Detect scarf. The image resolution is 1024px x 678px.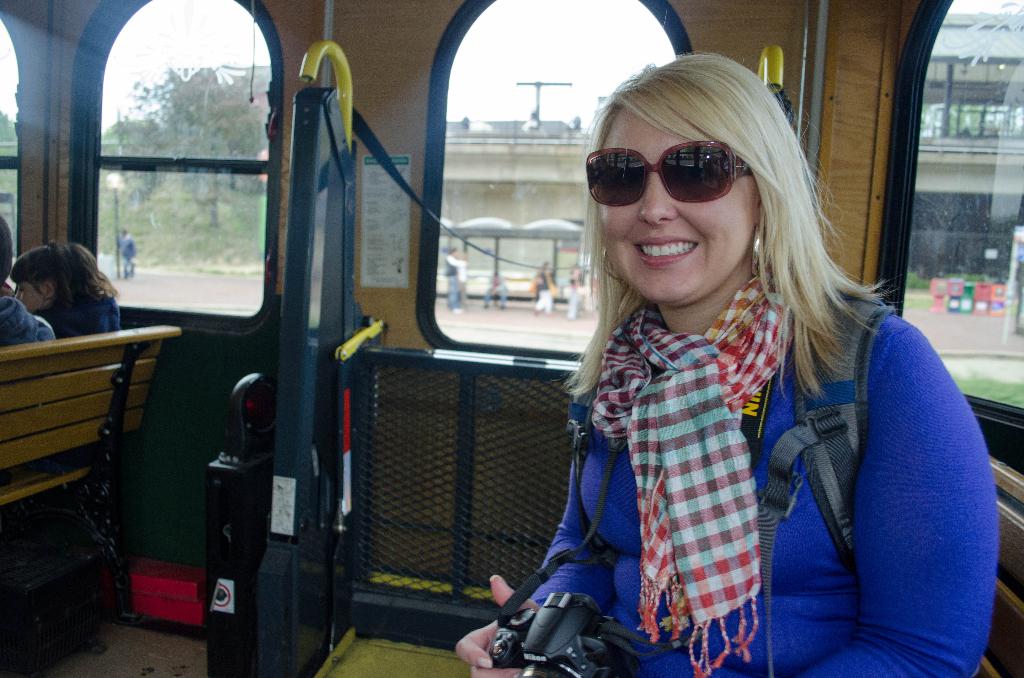
(588,256,787,677).
